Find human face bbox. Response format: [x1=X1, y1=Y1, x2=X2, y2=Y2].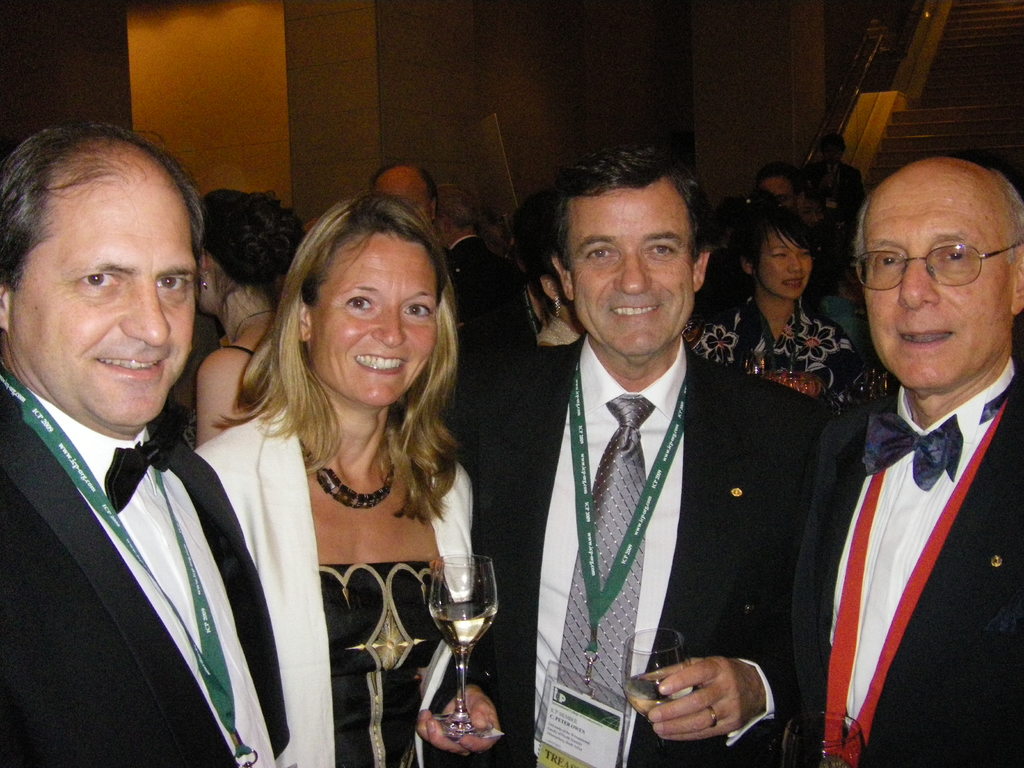
[x1=769, y1=173, x2=792, y2=195].
